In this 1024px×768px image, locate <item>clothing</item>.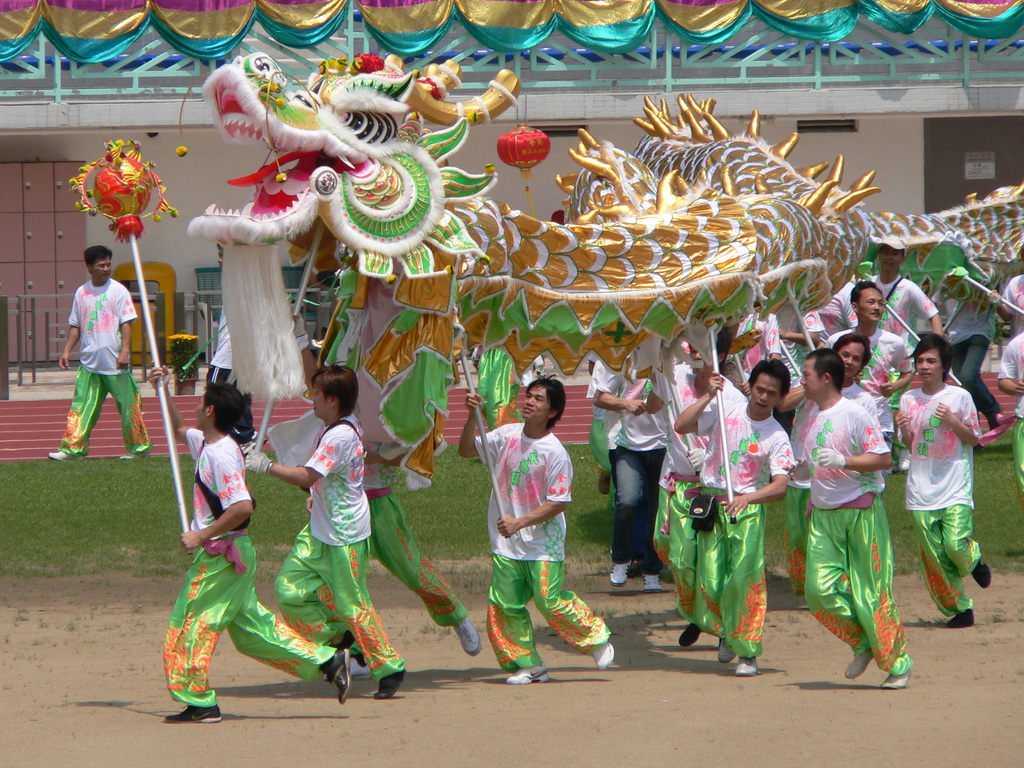
Bounding box: (x1=776, y1=393, x2=920, y2=680).
